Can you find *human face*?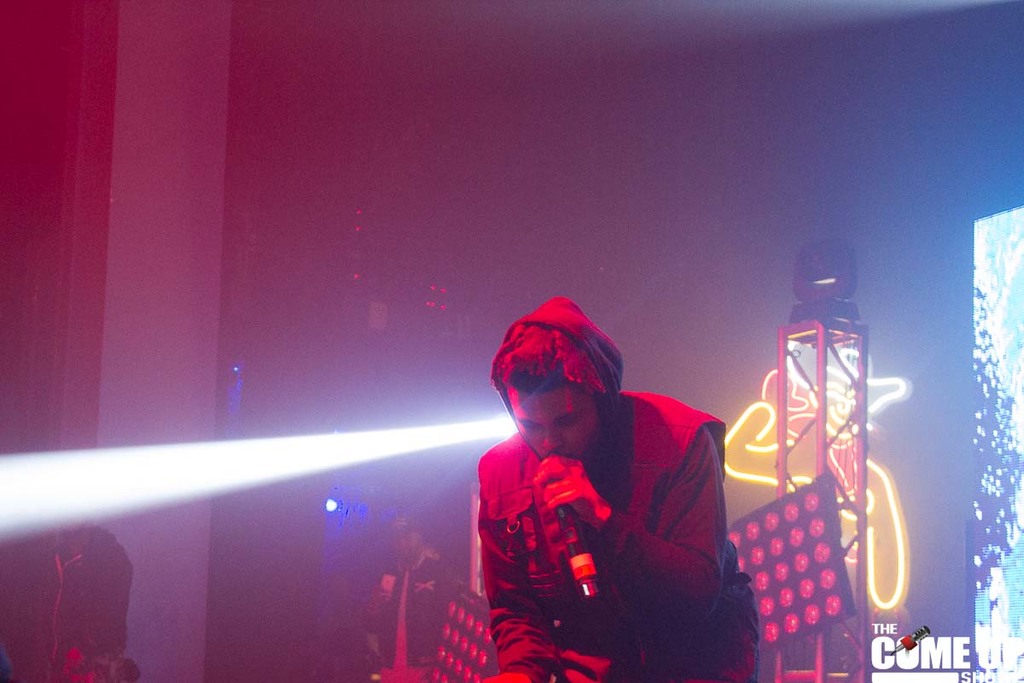
Yes, bounding box: [504,389,595,461].
